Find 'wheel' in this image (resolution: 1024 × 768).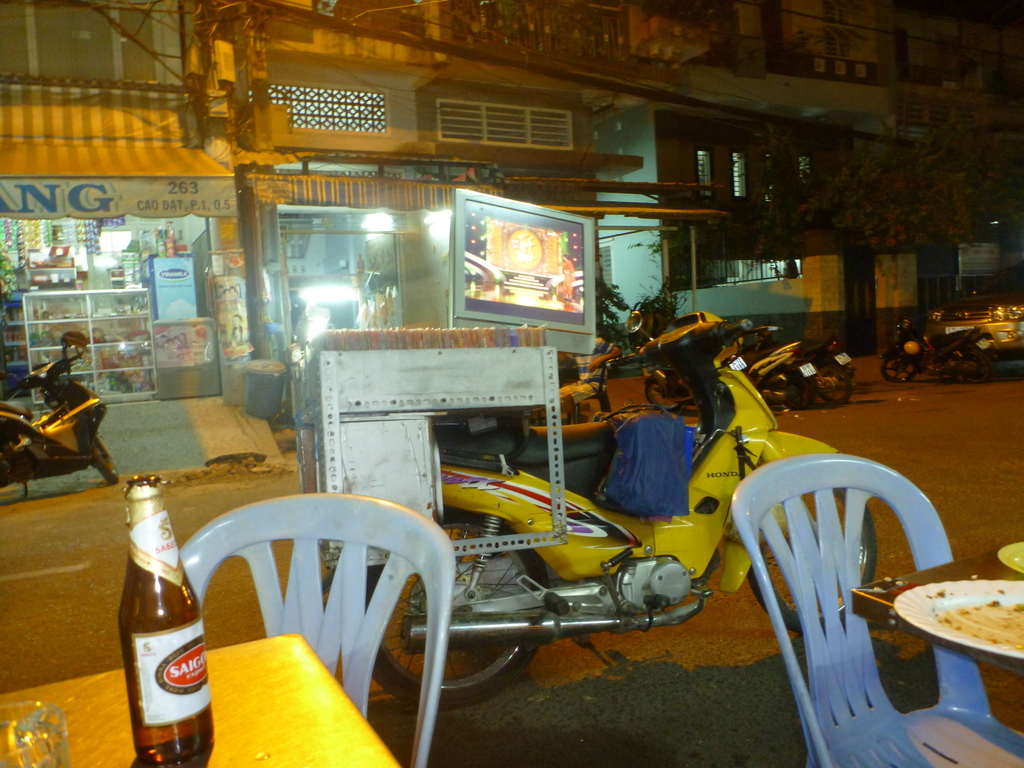
(left=376, top=514, right=541, bottom=699).
